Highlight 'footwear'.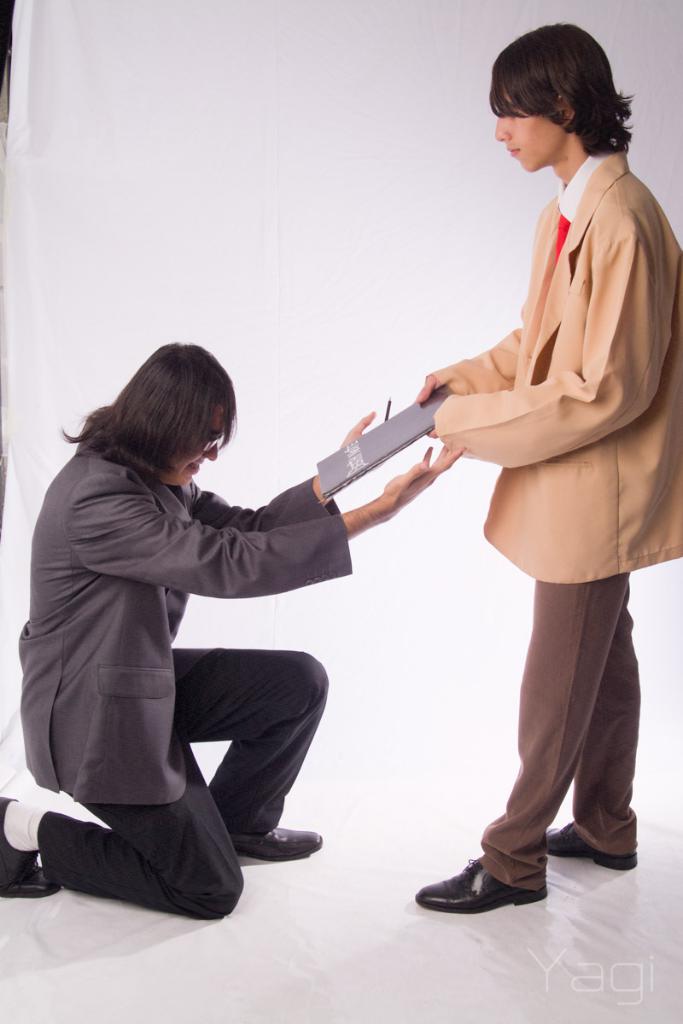
Highlighted region: box=[238, 817, 321, 857].
